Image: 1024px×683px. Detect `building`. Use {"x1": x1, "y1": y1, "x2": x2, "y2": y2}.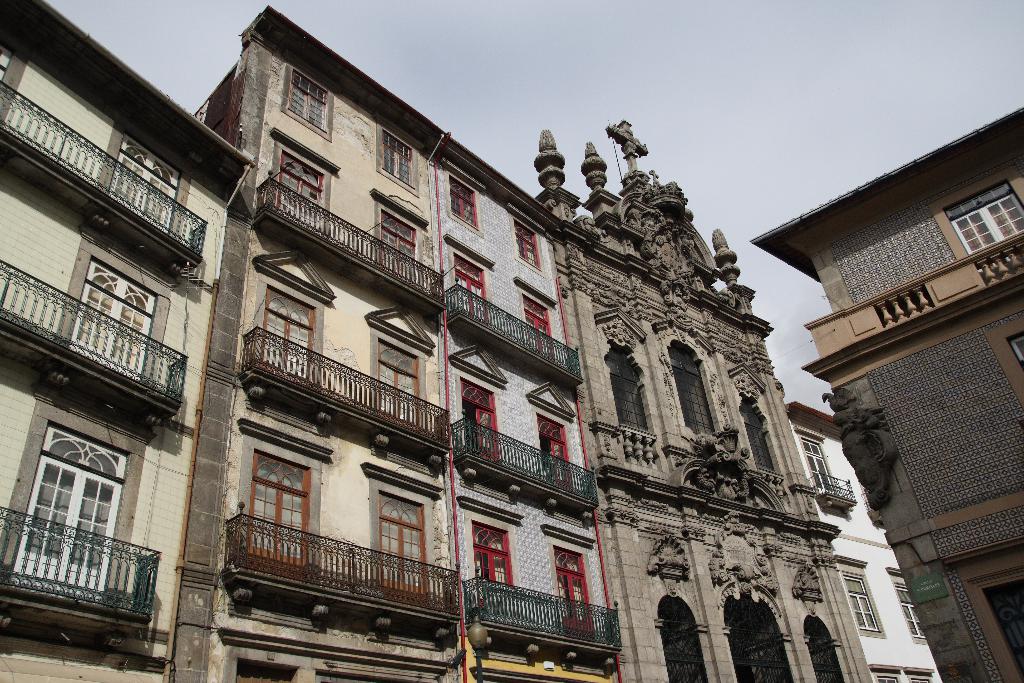
{"x1": 173, "y1": 6, "x2": 457, "y2": 682}.
